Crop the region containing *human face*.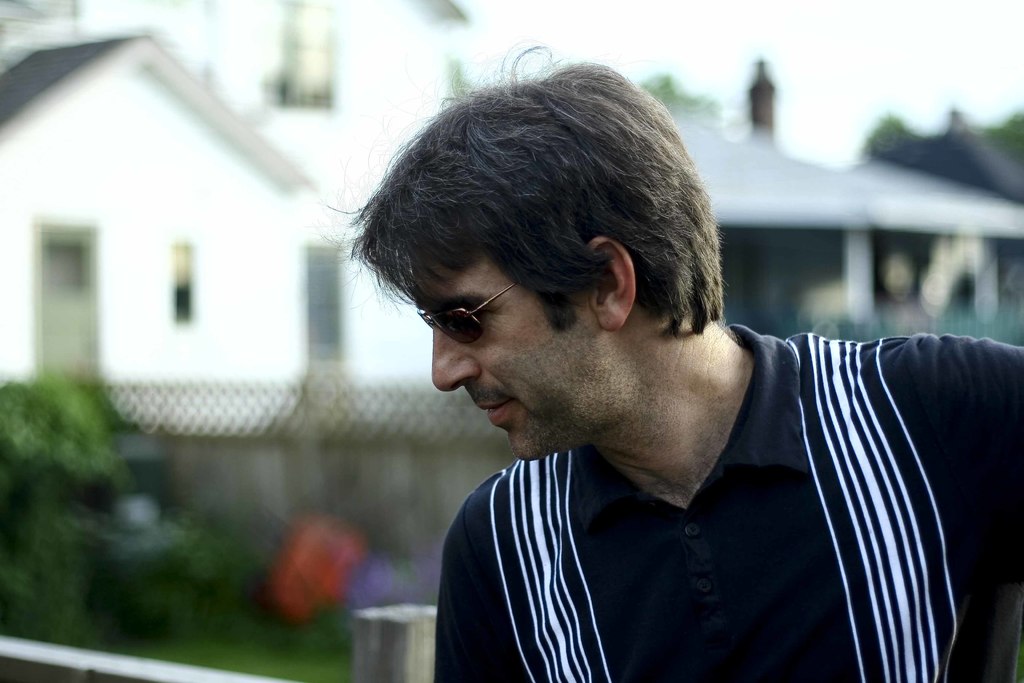
Crop region: Rect(394, 247, 643, 457).
